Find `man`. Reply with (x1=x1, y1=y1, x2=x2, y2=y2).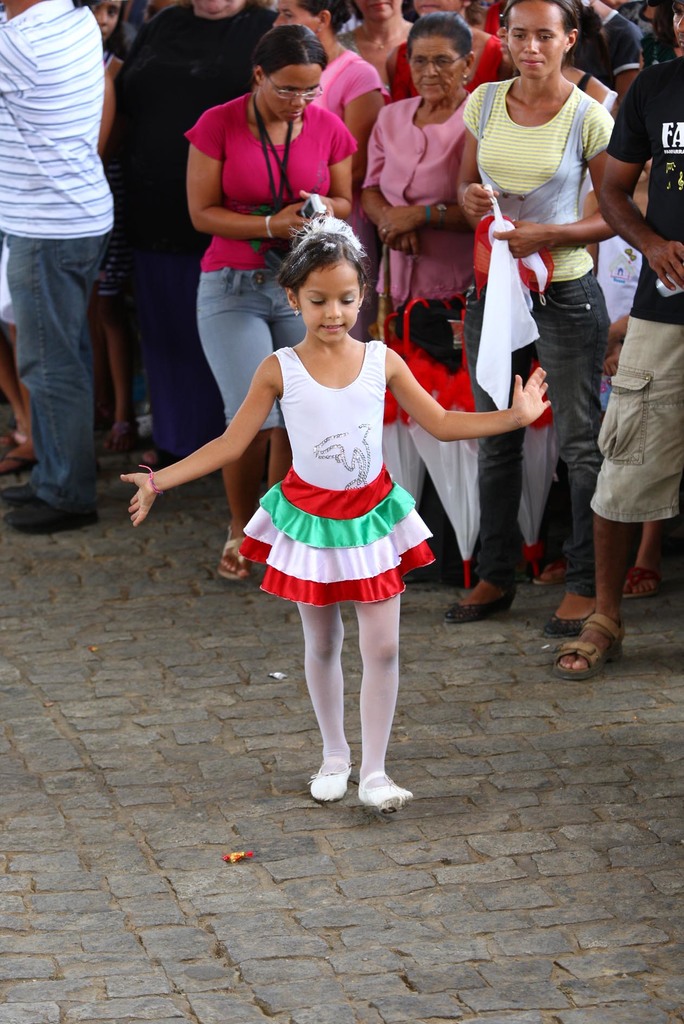
(x1=0, y1=0, x2=144, y2=513).
